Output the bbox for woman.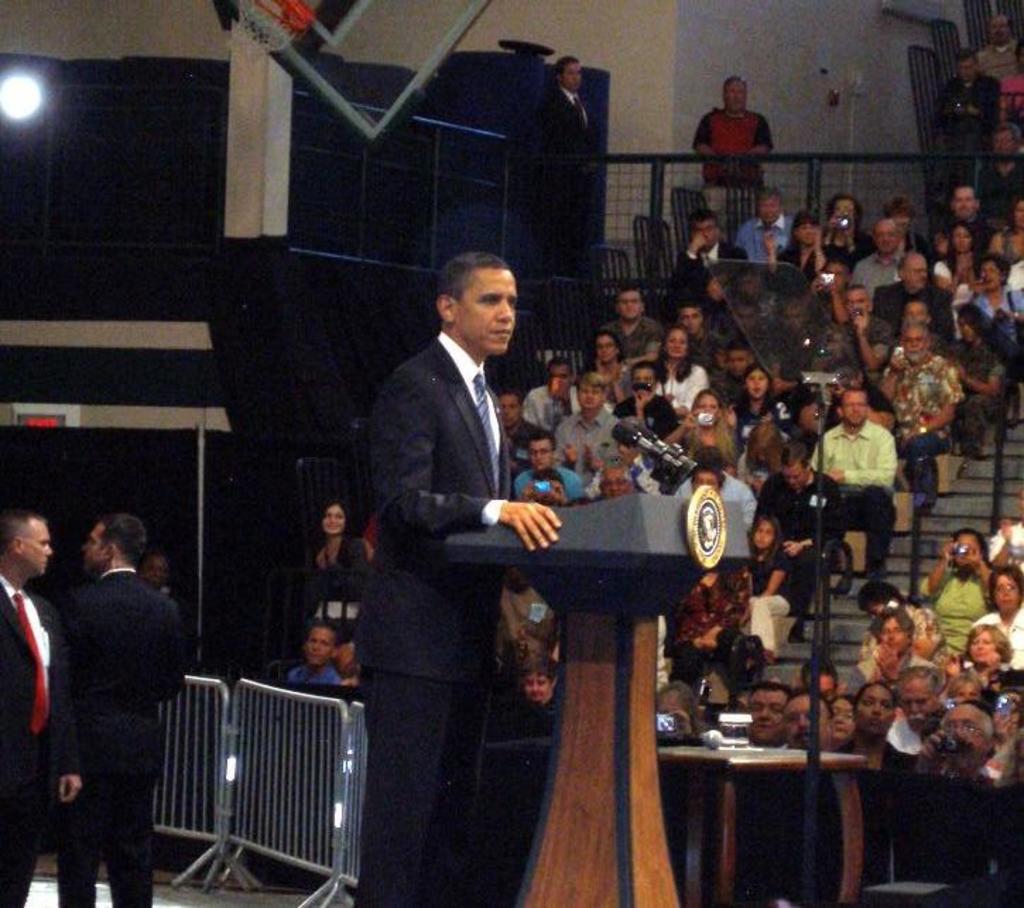
region(654, 322, 712, 421).
